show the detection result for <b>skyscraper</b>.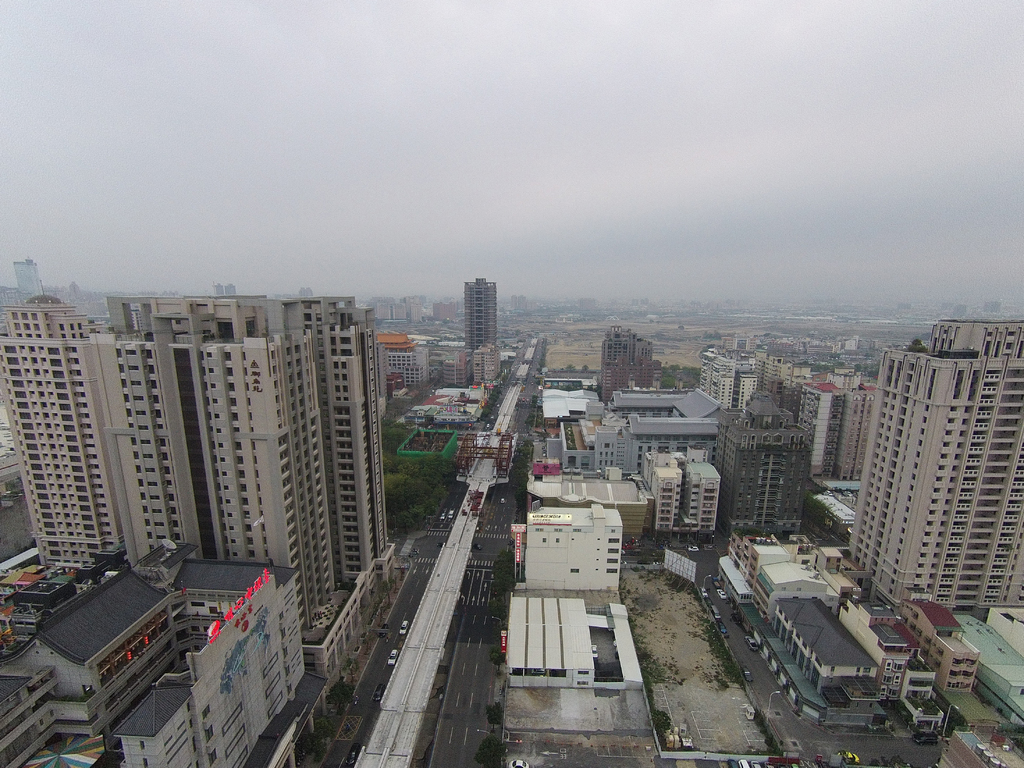
[797, 368, 845, 484].
